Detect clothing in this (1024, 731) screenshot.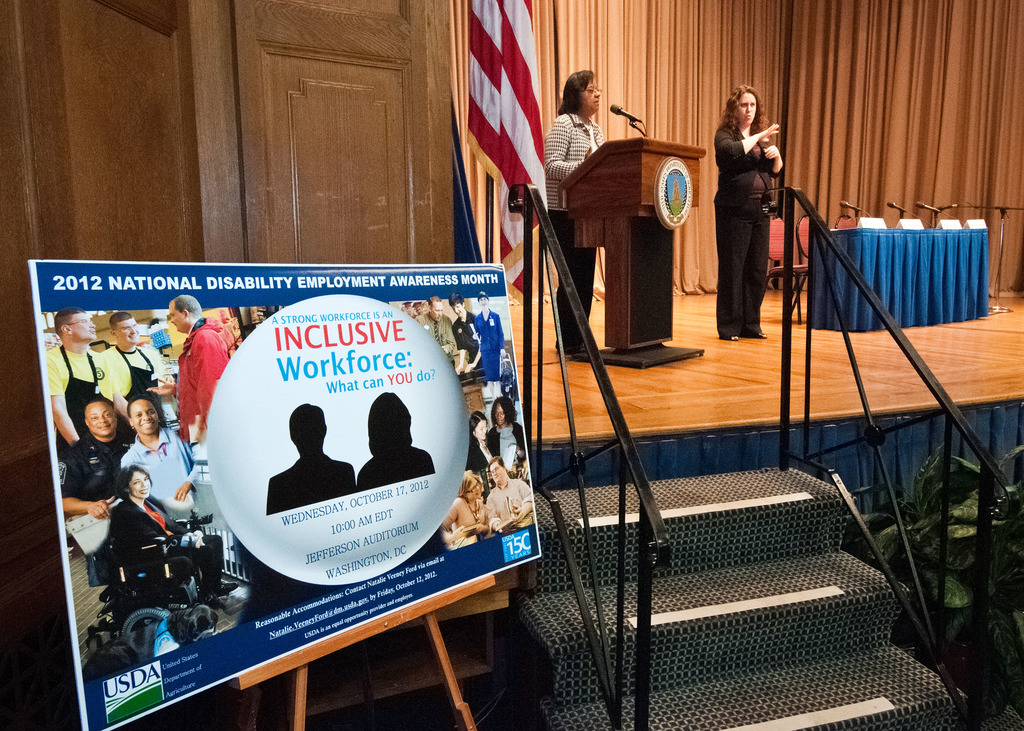
Detection: locate(112, 428, 193, 507).
